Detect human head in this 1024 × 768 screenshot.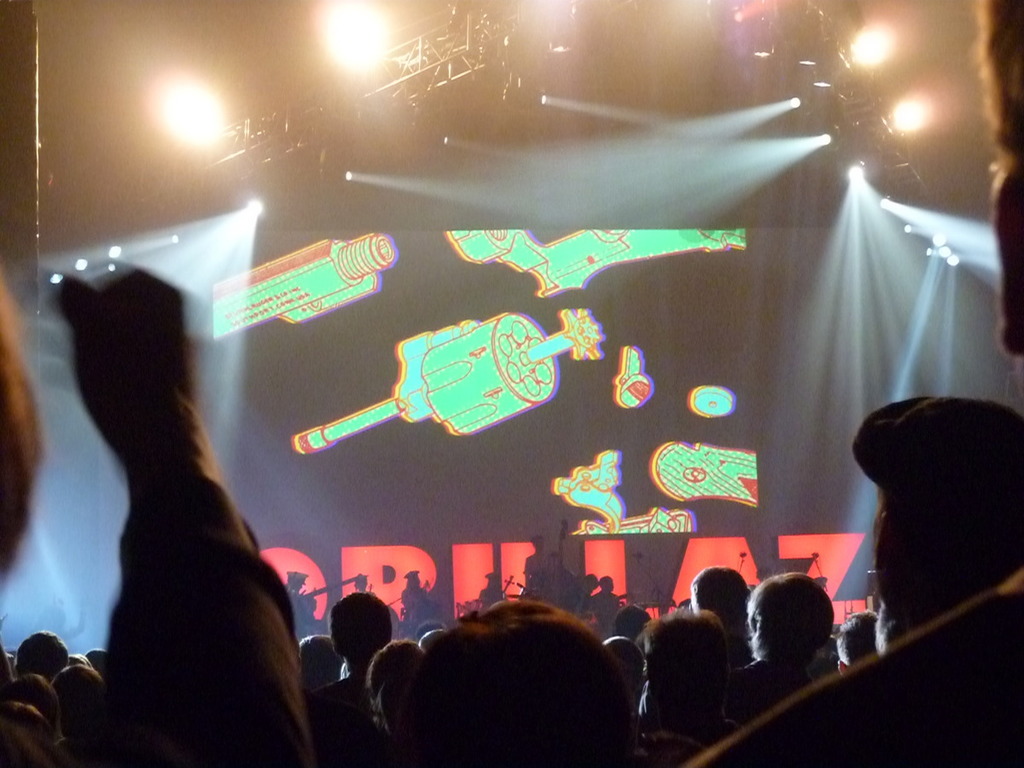
Detection: {"left": 831, "top": 610, "right": 876, "bottom": 675}.
